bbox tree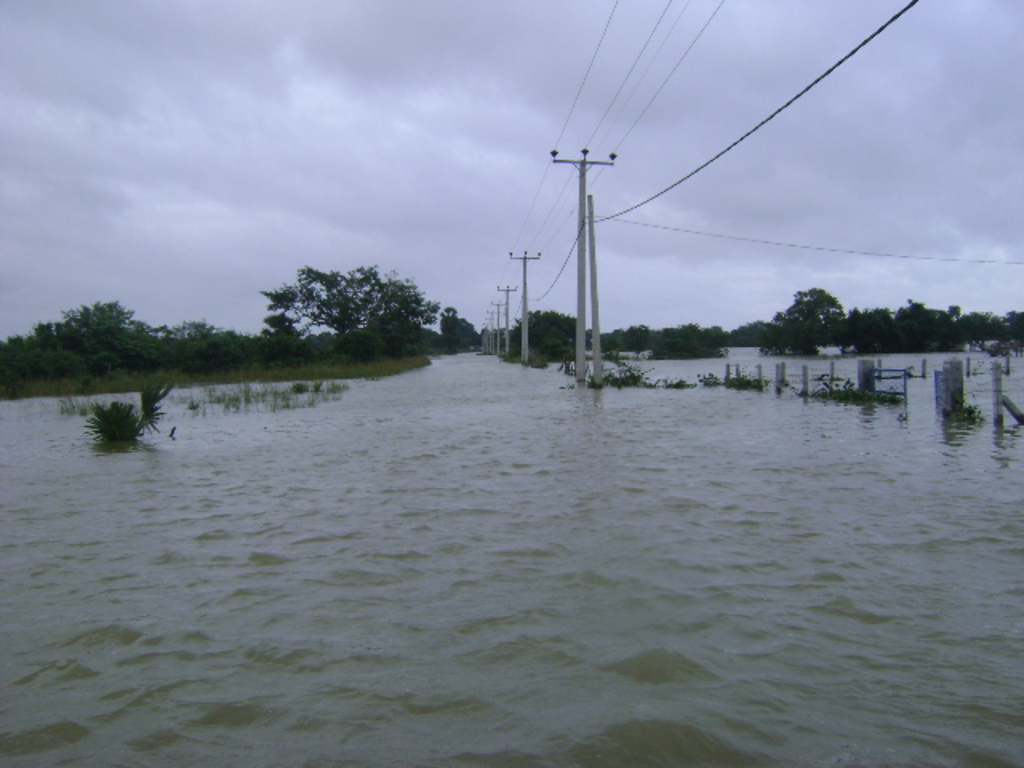
crop(893, 312, 918, 352)
